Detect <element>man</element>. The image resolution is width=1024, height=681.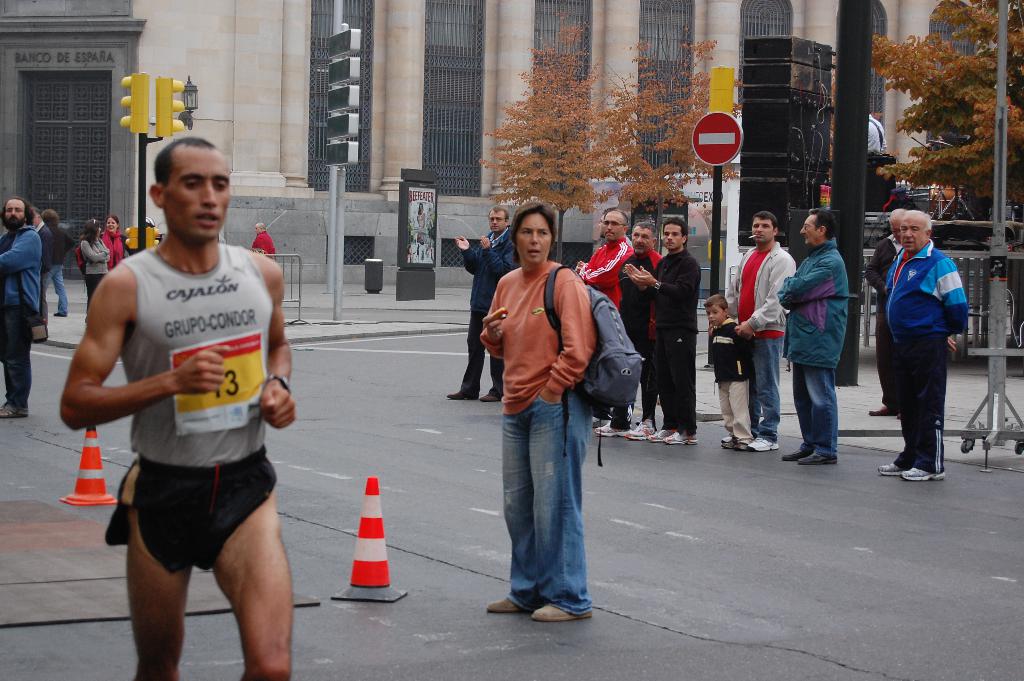
[628,221,696,445].
